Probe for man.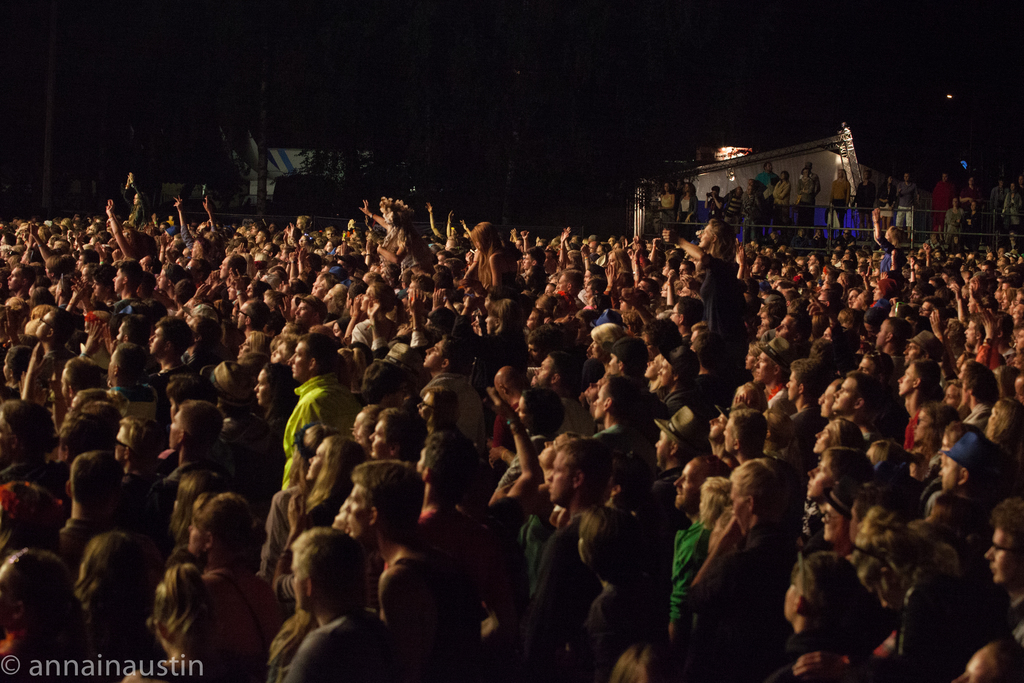
Probe result: detection(893, 171, 918, 245).
